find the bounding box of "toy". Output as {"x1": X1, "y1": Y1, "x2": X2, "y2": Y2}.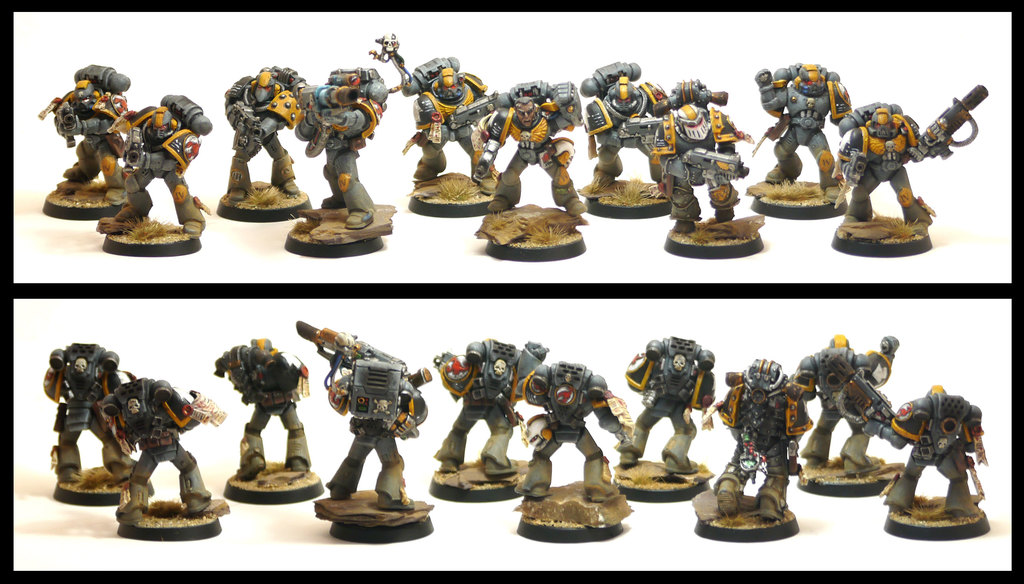
{"x1": 467, "y1": 79, "x2": 590, "y2": 231}.
